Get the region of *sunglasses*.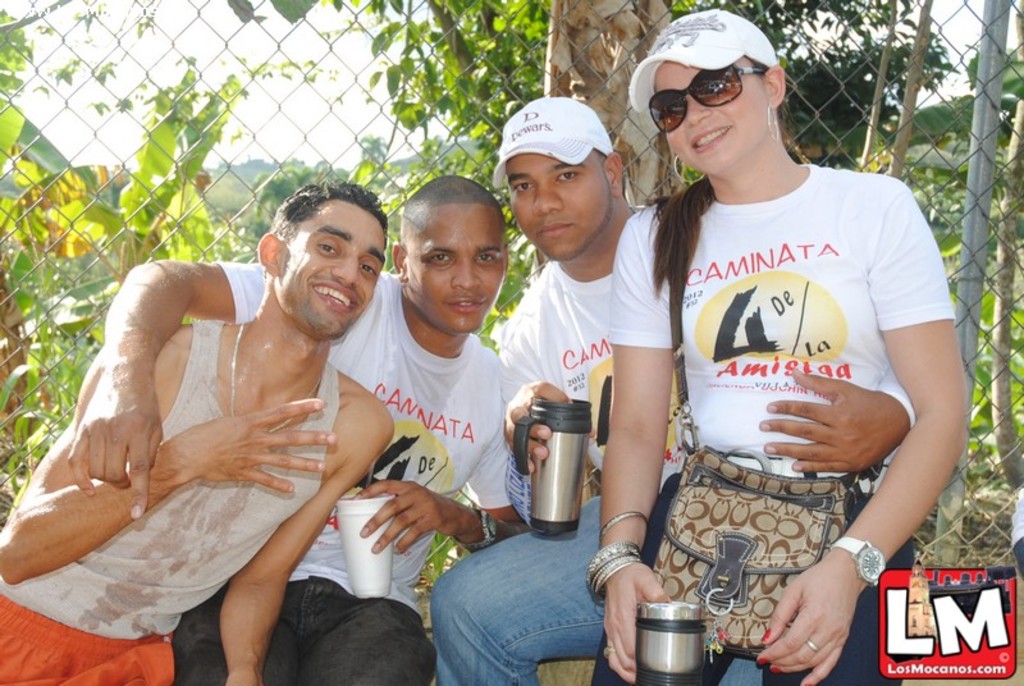
x1=648, y1=64, x2=764, y2=136.
